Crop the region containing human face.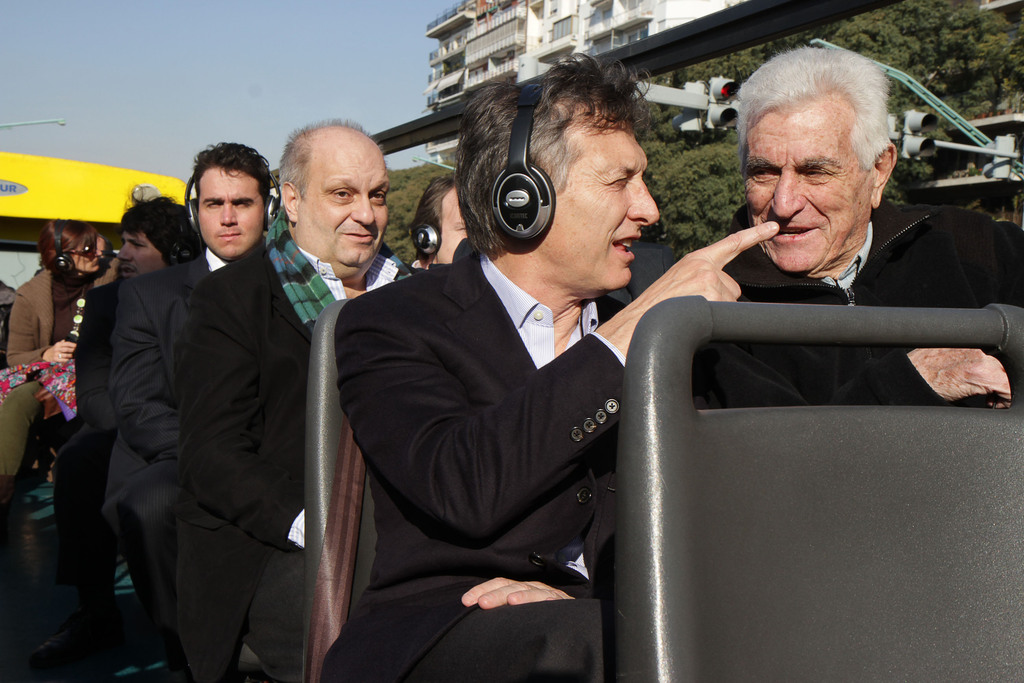
Crop region: 295,142,396,270.
